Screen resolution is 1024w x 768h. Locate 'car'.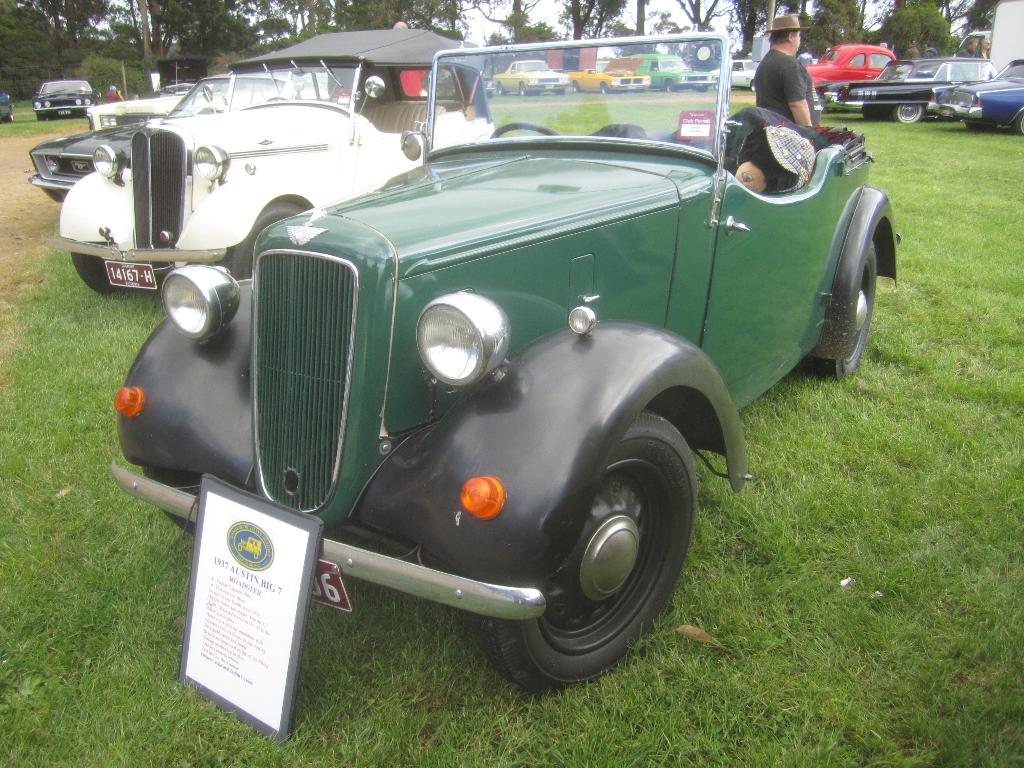
region(55, 20, 500, 299).
